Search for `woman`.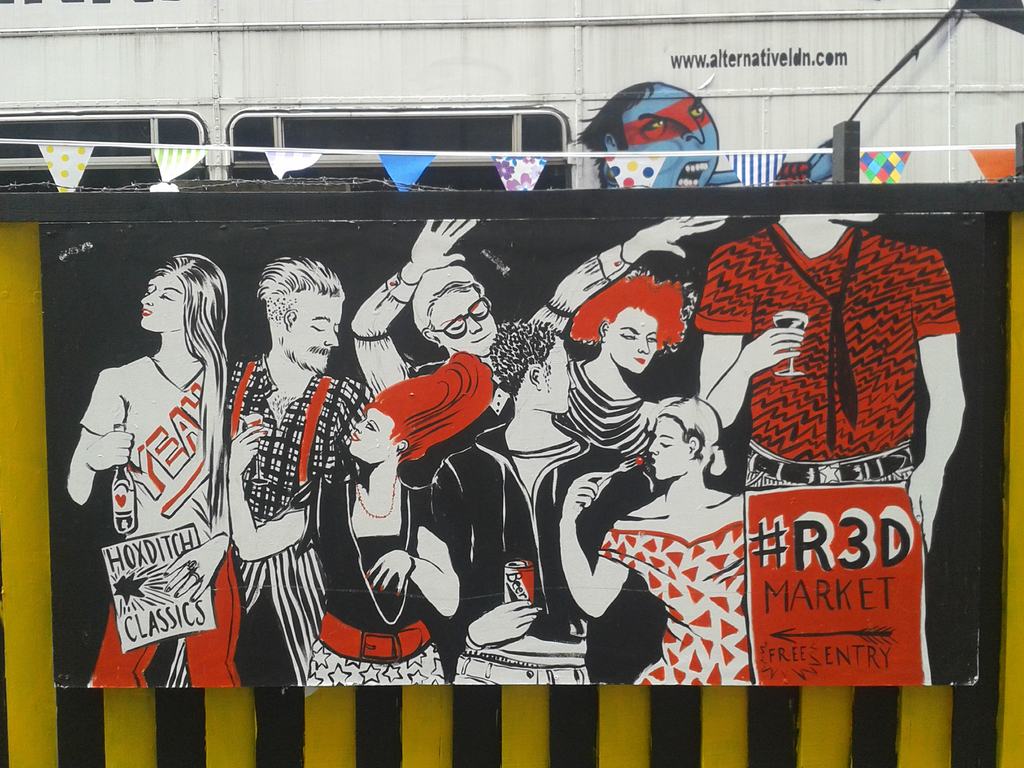
Found at l=424, t=320, r=646, b=685.
